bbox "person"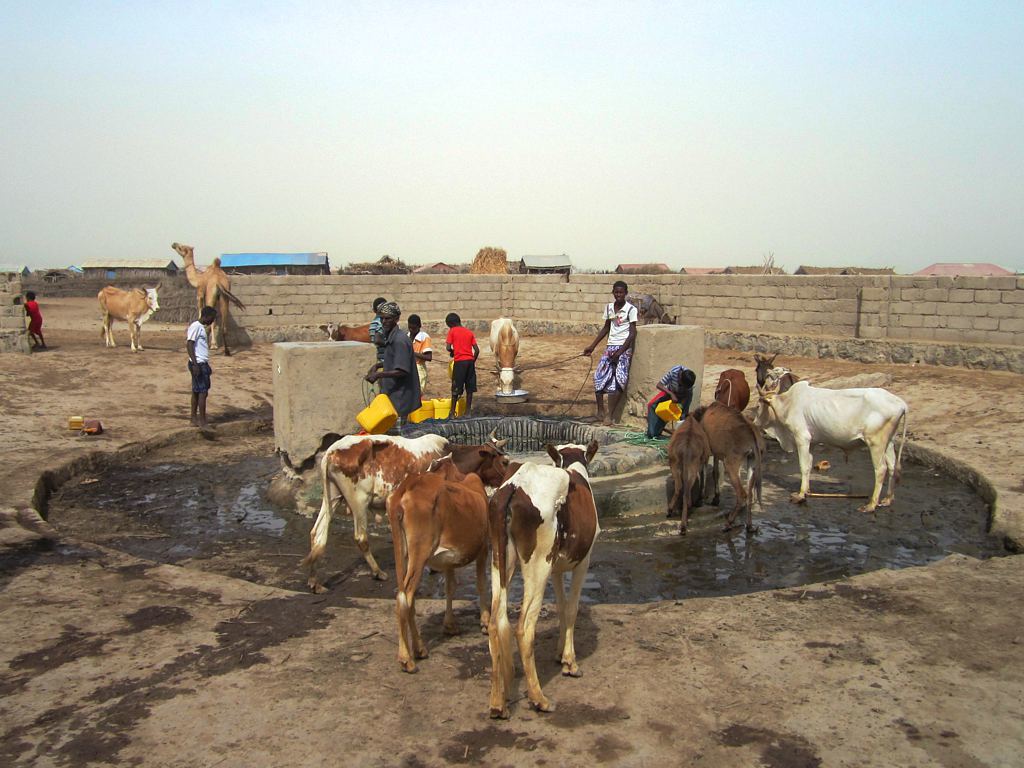
bbox(642, 368, 696, 437)
